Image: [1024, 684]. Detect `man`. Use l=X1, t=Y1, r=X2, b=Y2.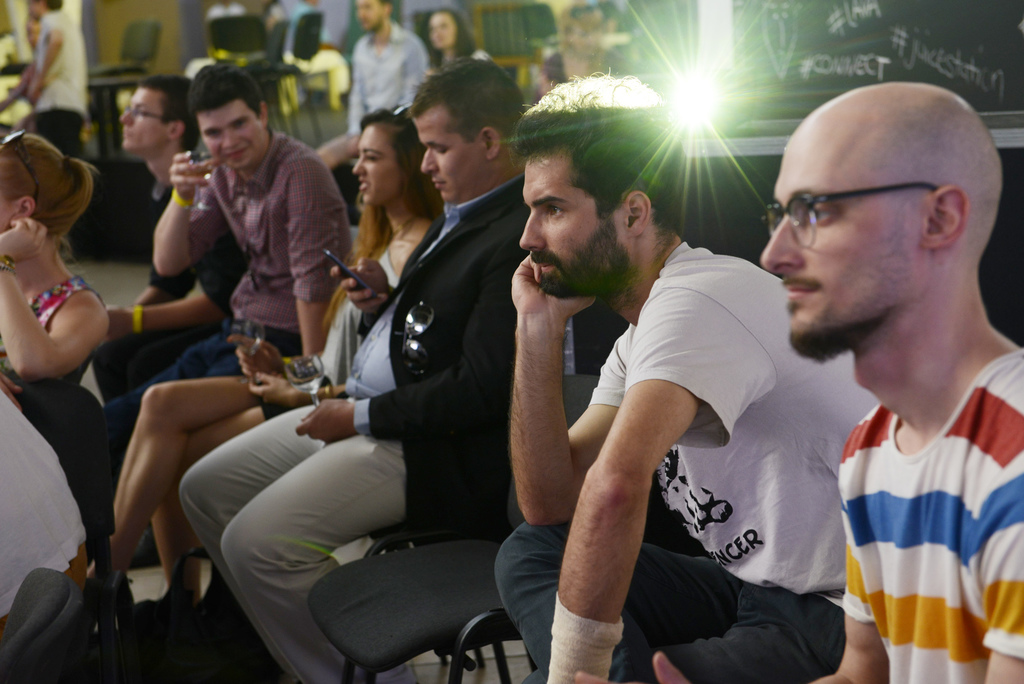
l=648, t=78, r=1023, b=683.
